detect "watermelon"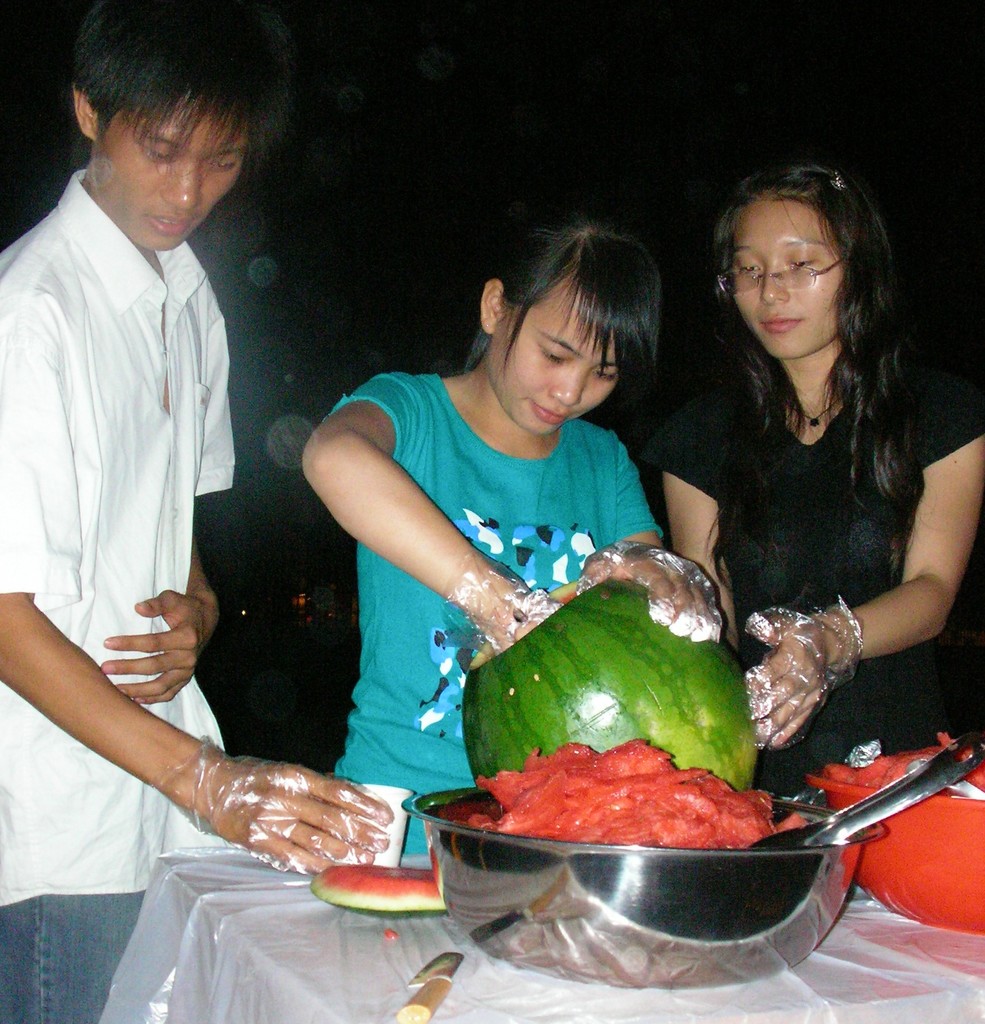
bbox=[455, 739, 798, 846]
